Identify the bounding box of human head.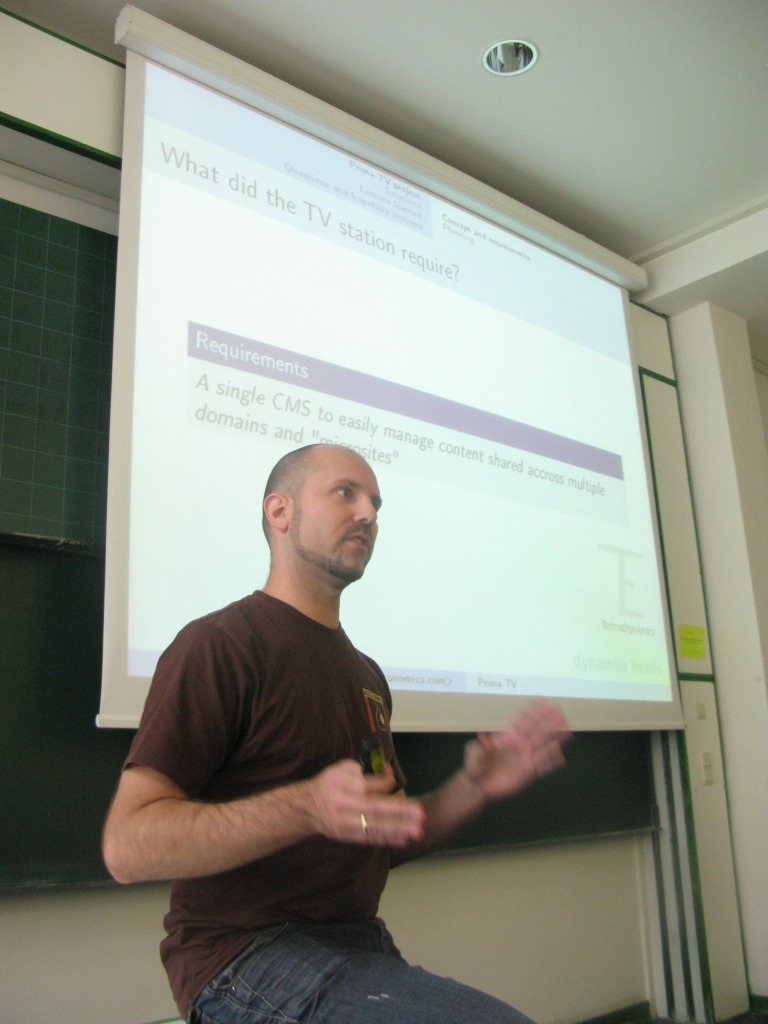
(261,428,388,593).
